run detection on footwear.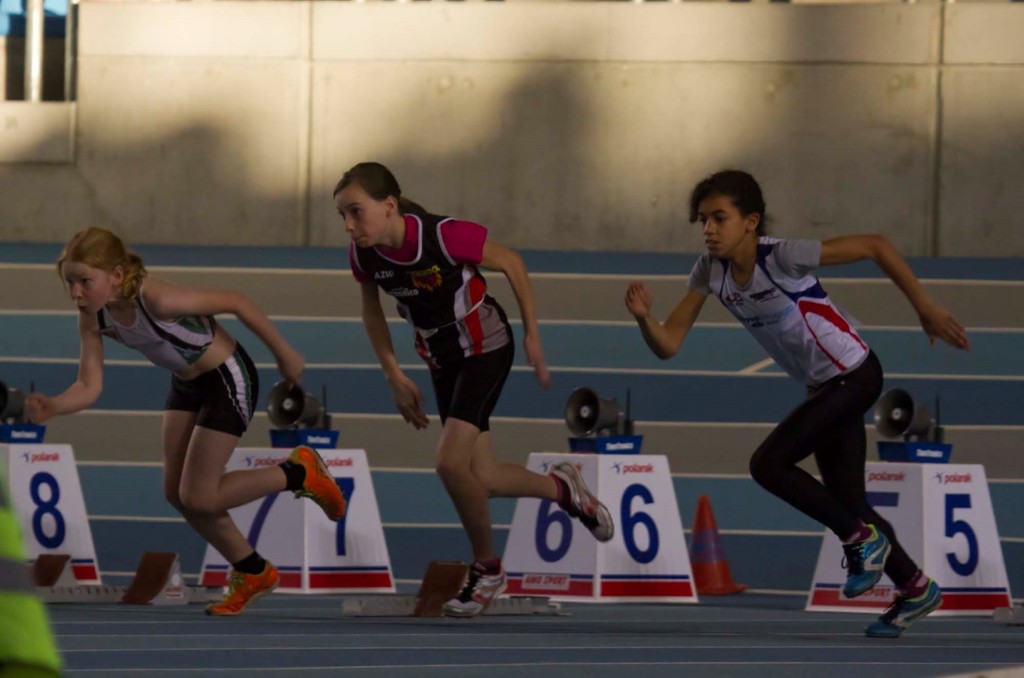
Result: 443, 560, 507, 620.
